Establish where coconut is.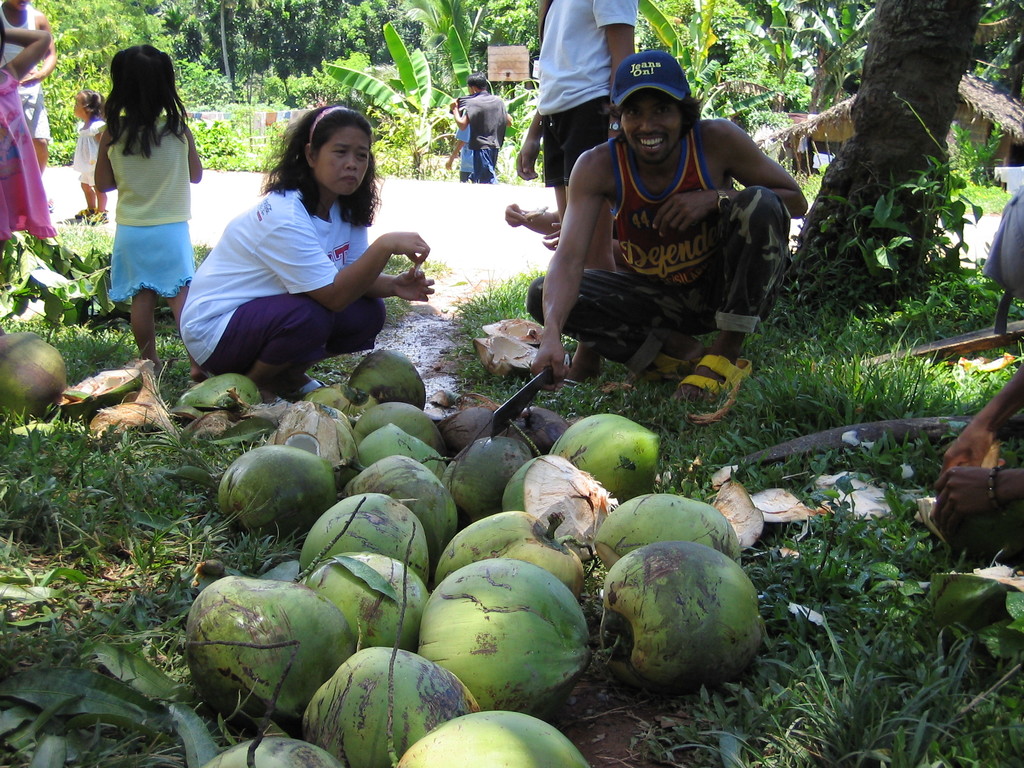
Established at 0 332 68 417.
